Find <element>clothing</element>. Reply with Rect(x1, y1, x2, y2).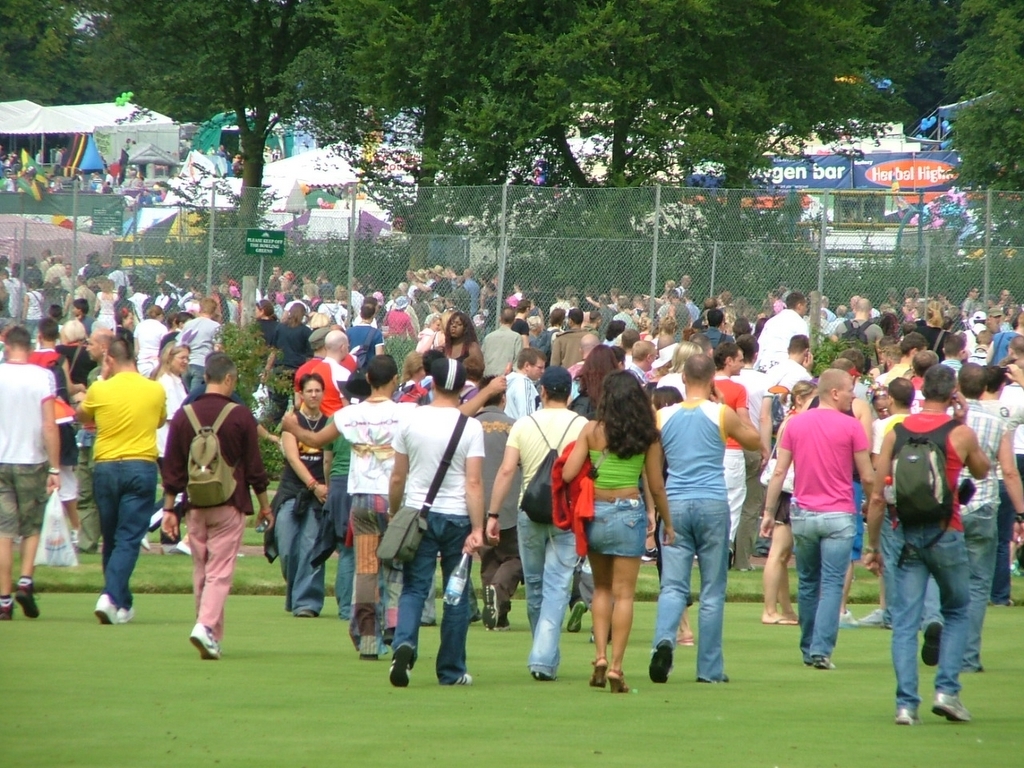
Rect(23, 348, 68, 420).
